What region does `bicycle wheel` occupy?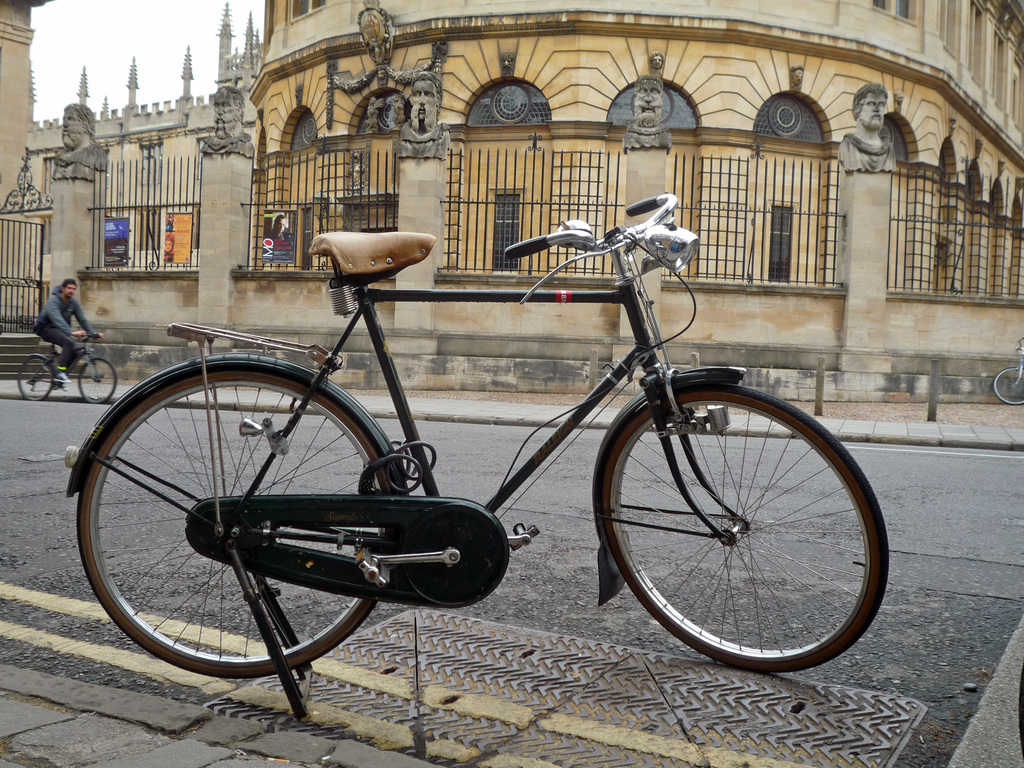
Rect(76, 364, 402, 680).
